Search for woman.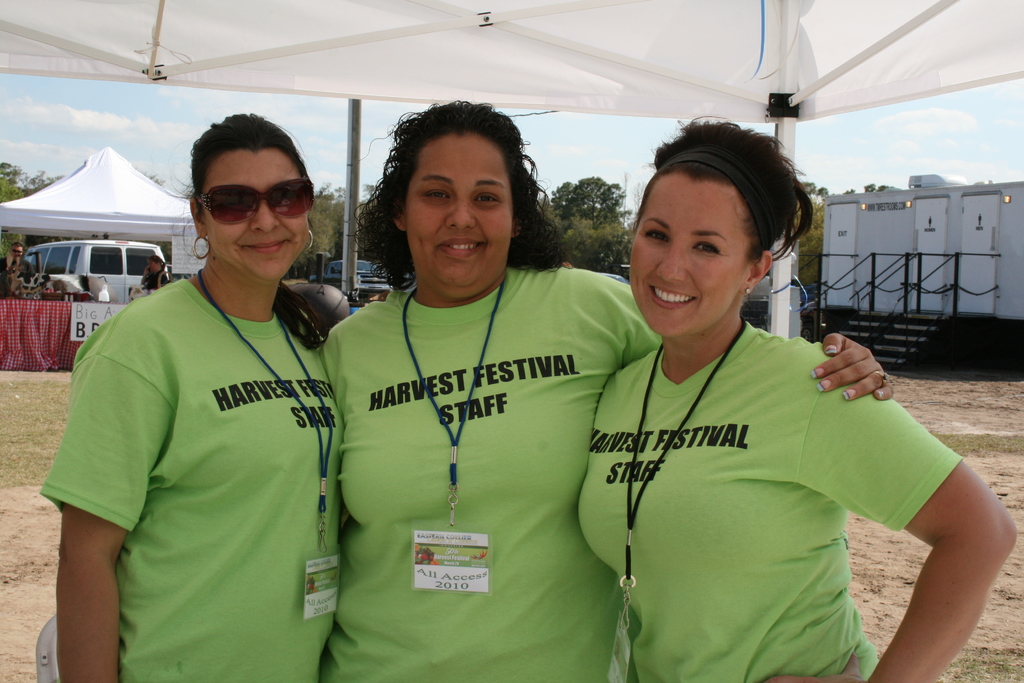
Found at BBox(142, 257, 172, 290).
